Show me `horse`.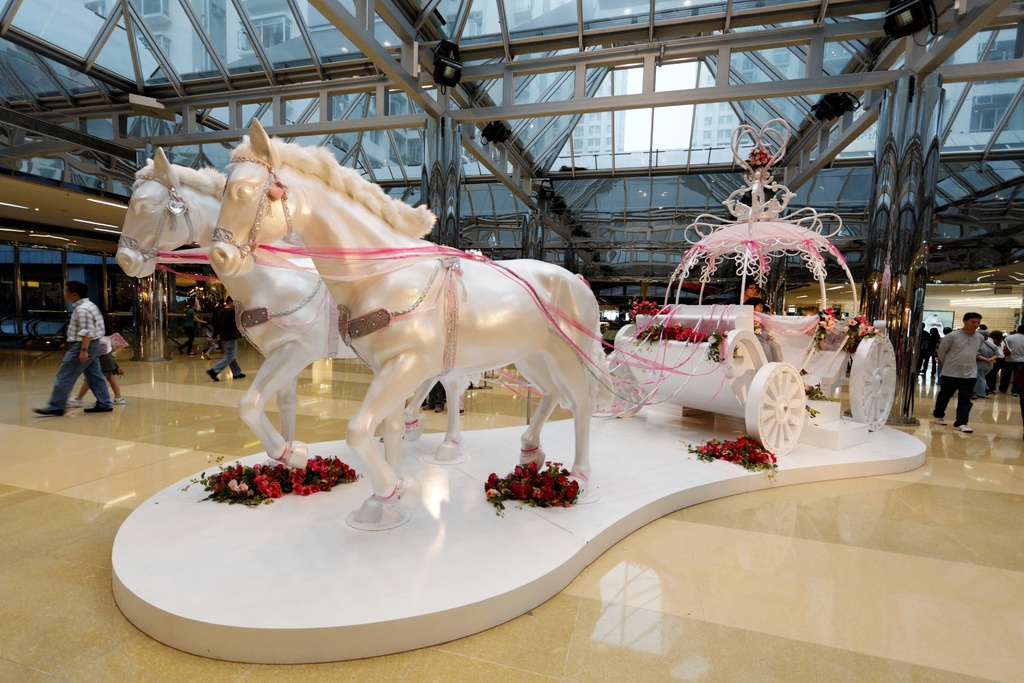
`horse` is here: [left=209, top=119, right=615, bottom=532].
